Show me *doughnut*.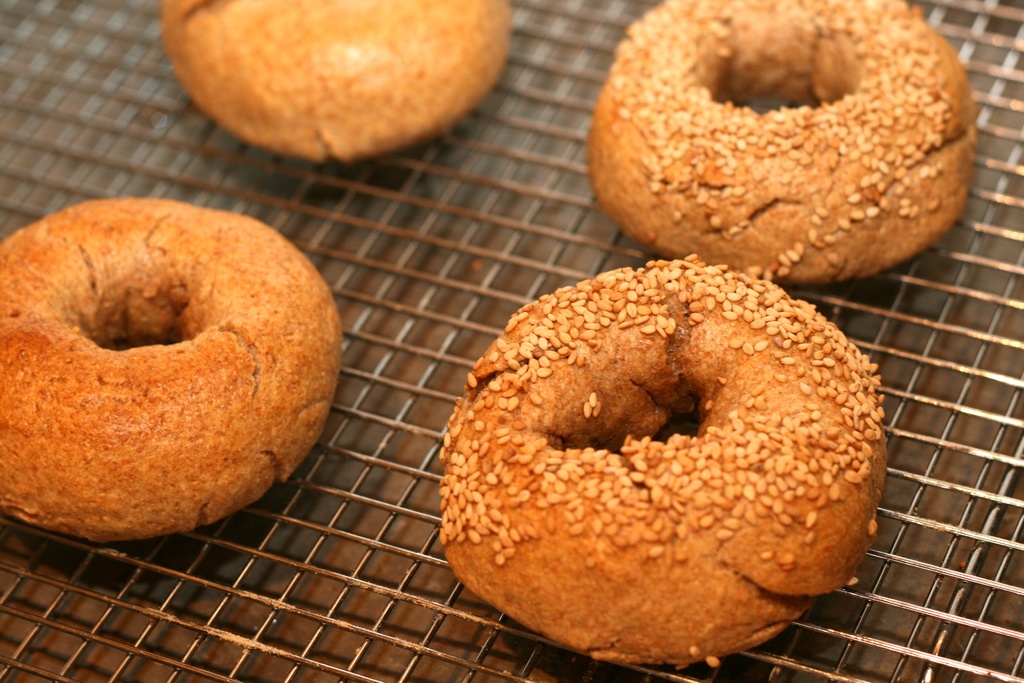
*doughnut* is here: (589,0,987,291).
